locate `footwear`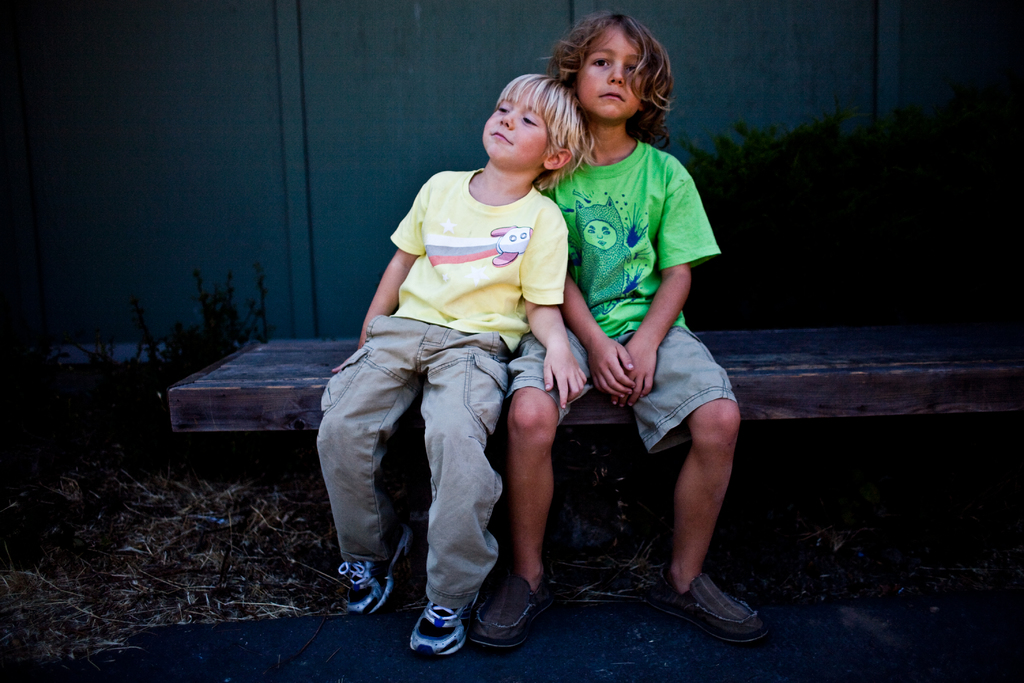
detection(661, 577, 765, 652)
